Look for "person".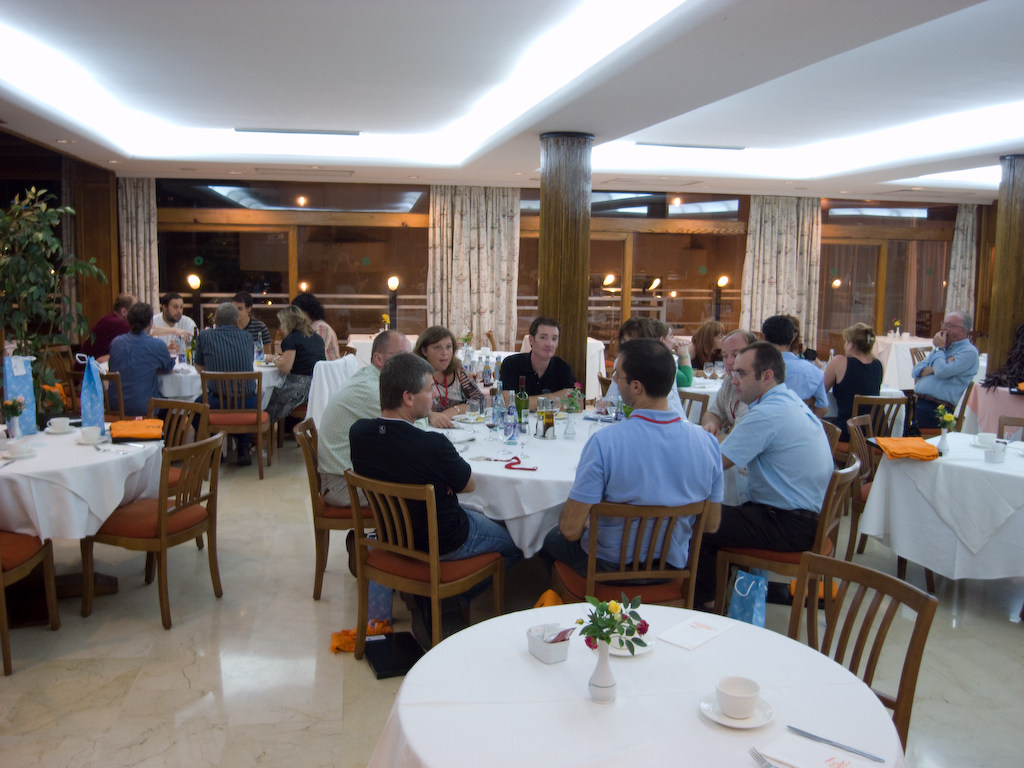
Found: [x1=699, y1=340, x2=831, y2=577].
